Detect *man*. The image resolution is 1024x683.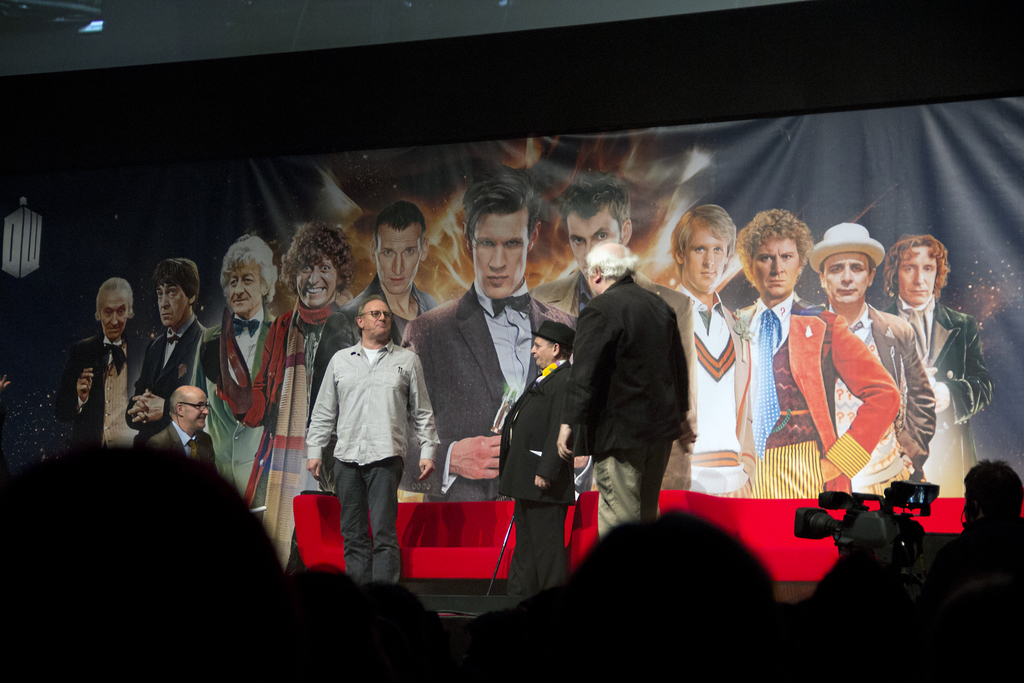
bbox=[556, 235, 694, 536].
